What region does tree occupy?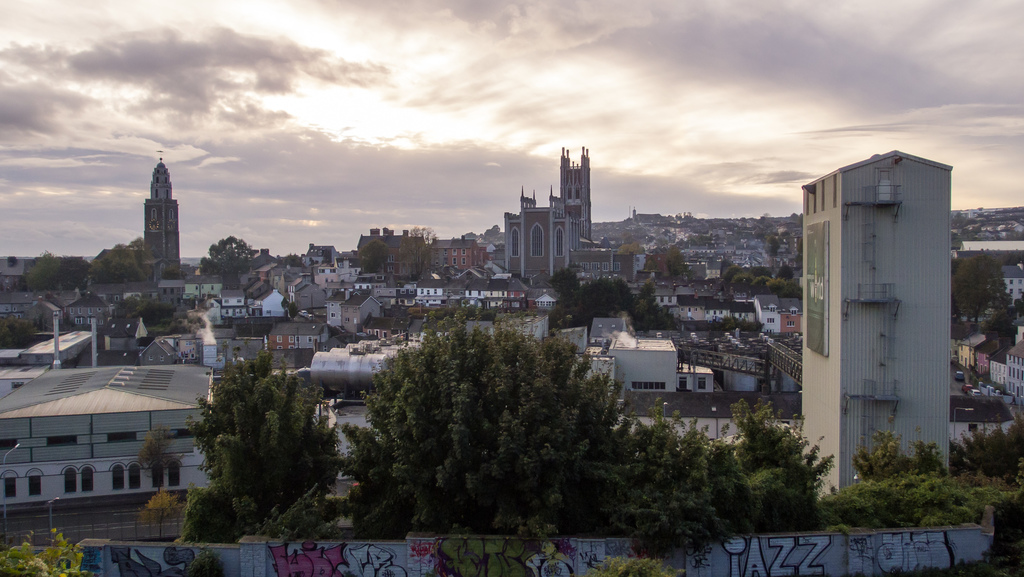
194:356:344:540.
